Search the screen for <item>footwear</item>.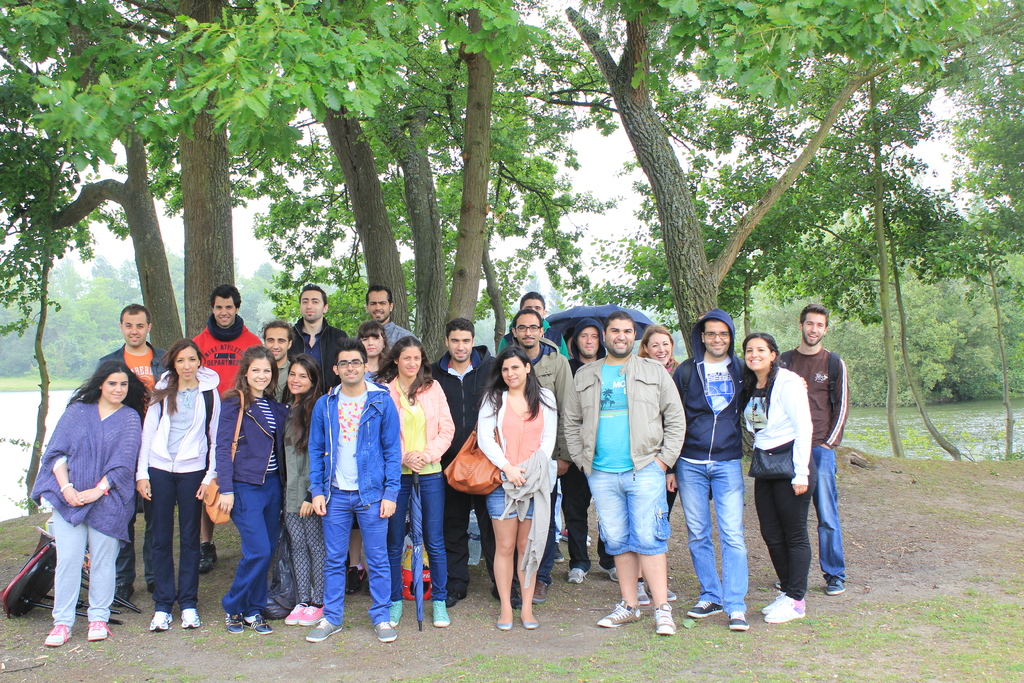
Found at locate(226, 614, 243, 636).
